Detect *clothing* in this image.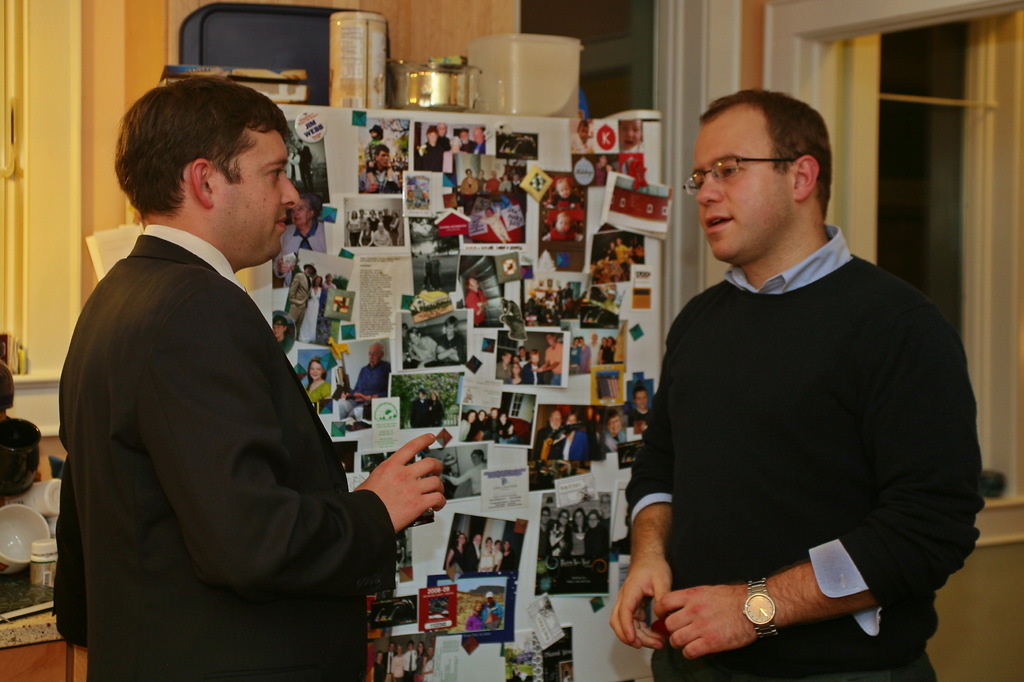
Detection: left=621, top=140, right=643, bottom=153.
